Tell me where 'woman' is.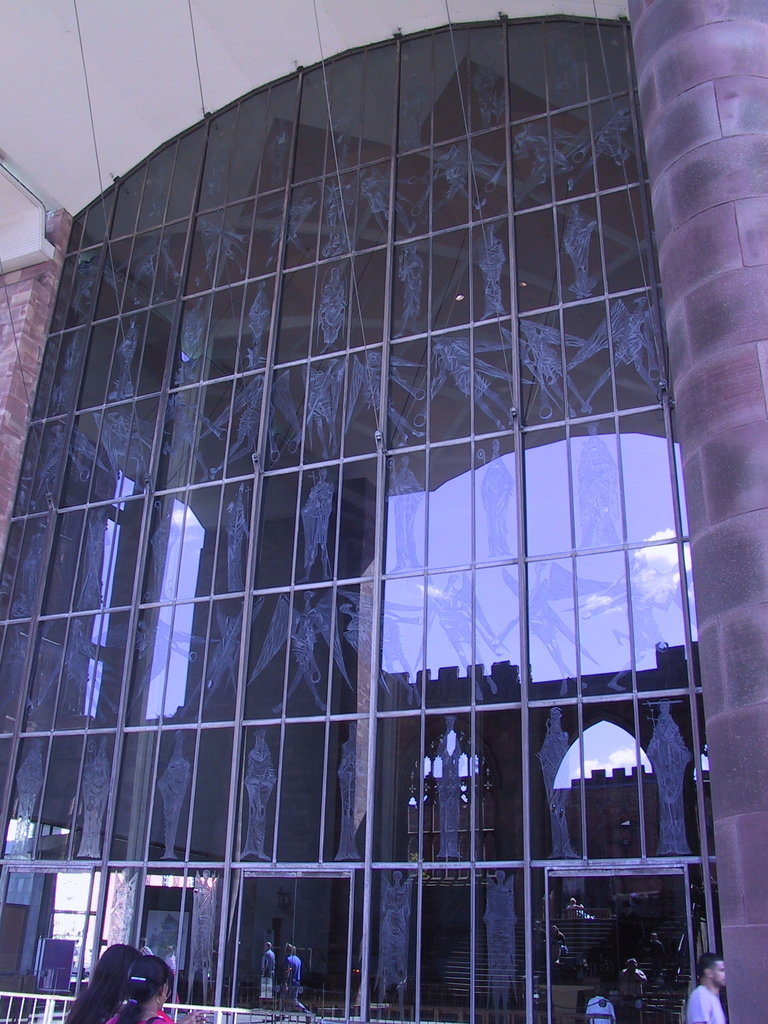
'woman' is at <bbox>58, 936, 148, 1023</bbox>.
